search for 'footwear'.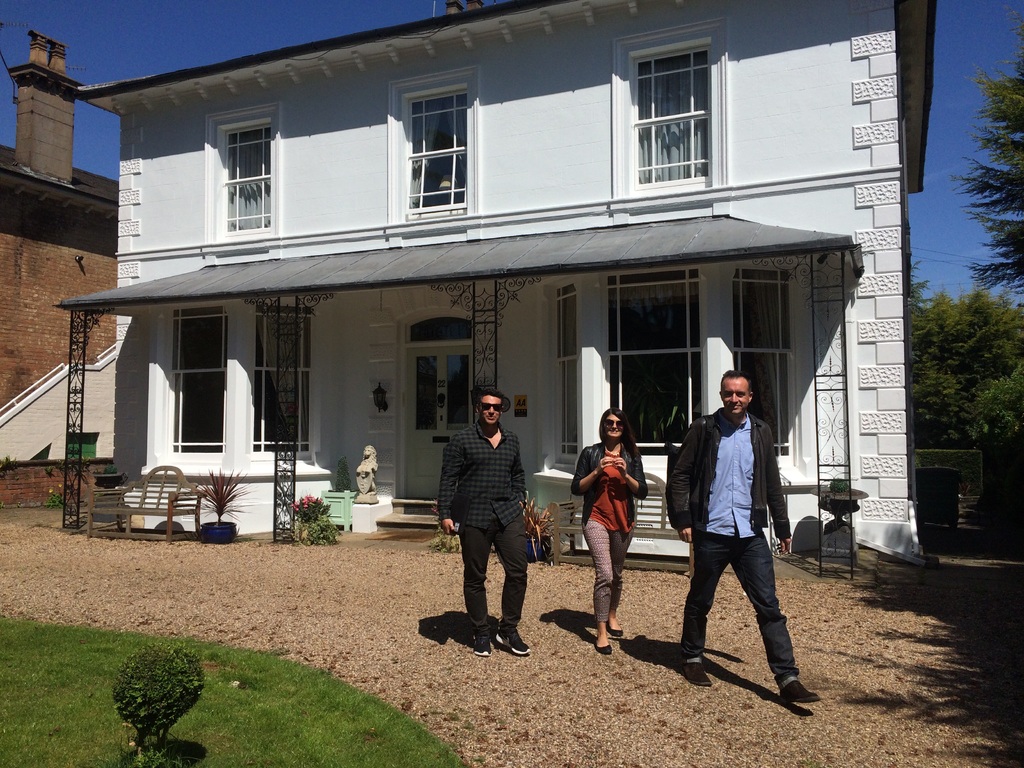
Found at BBox(609, 622, 625, 637).
